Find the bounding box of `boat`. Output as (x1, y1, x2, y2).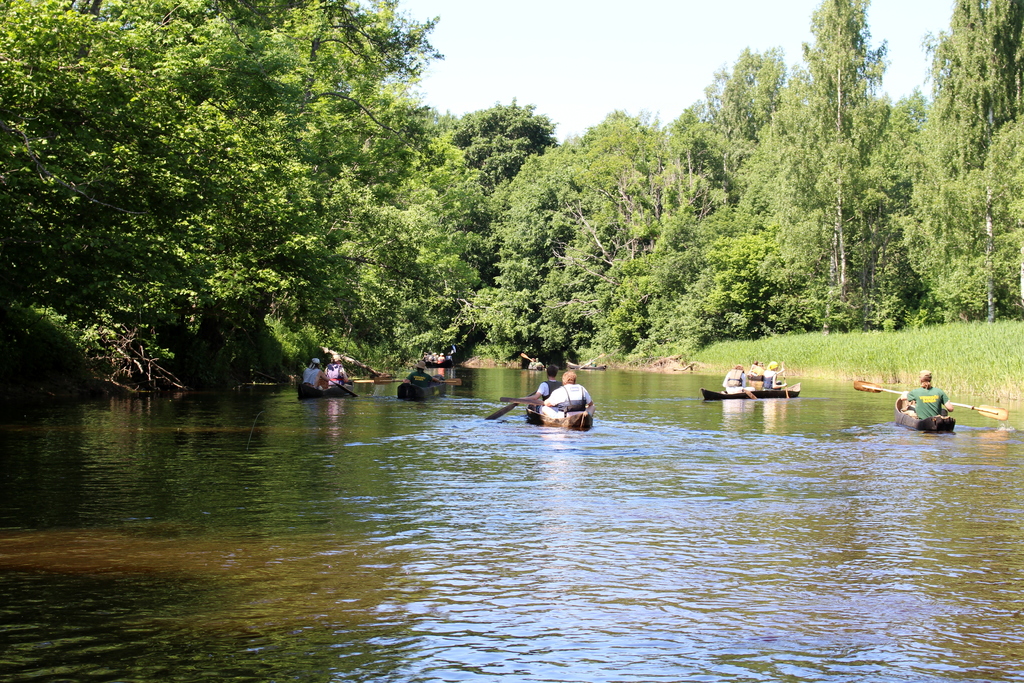
(524, 407, 597, 432).
